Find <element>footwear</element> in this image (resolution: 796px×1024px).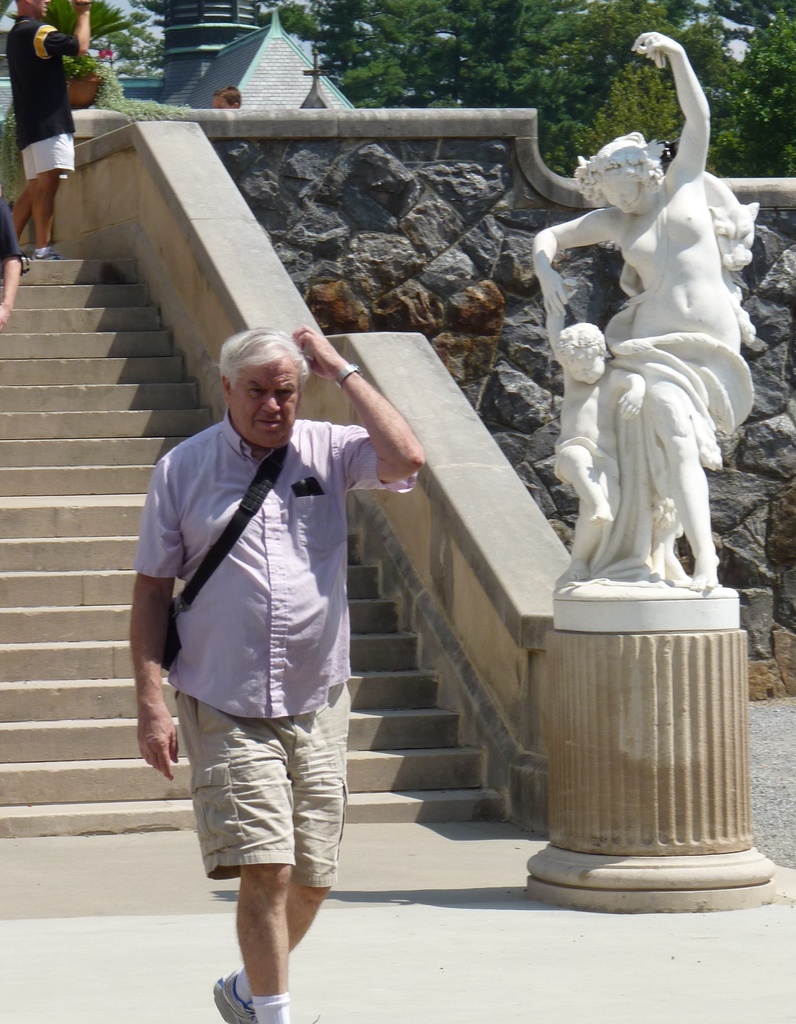
[left=215, top=979, right=250, bottom=1018].
